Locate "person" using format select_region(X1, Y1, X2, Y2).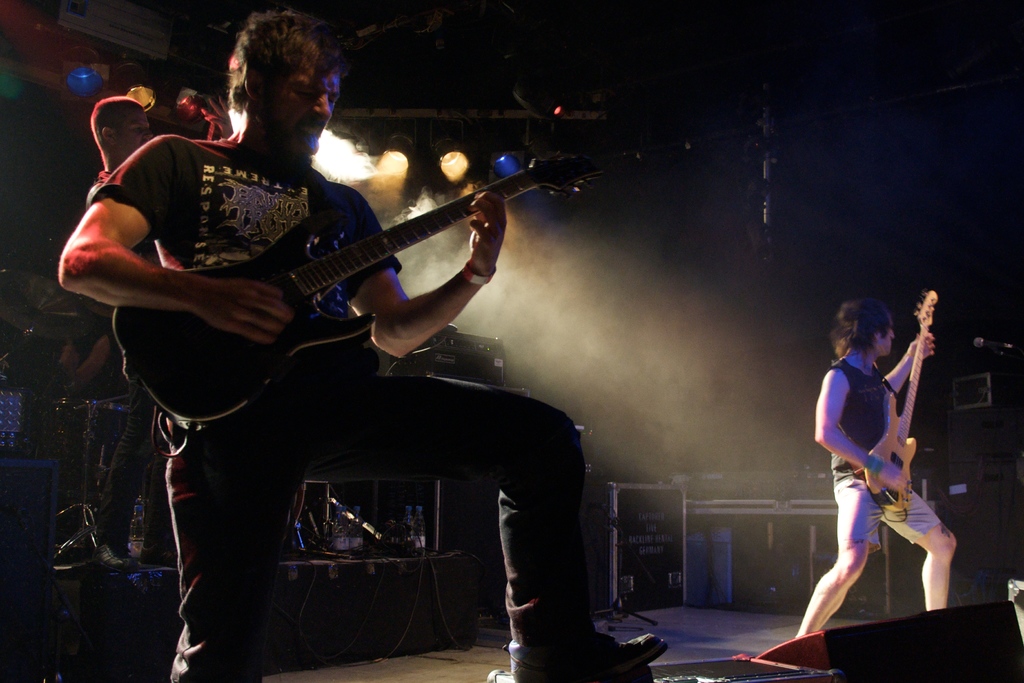
select_region(814, 291, 959, 655).
